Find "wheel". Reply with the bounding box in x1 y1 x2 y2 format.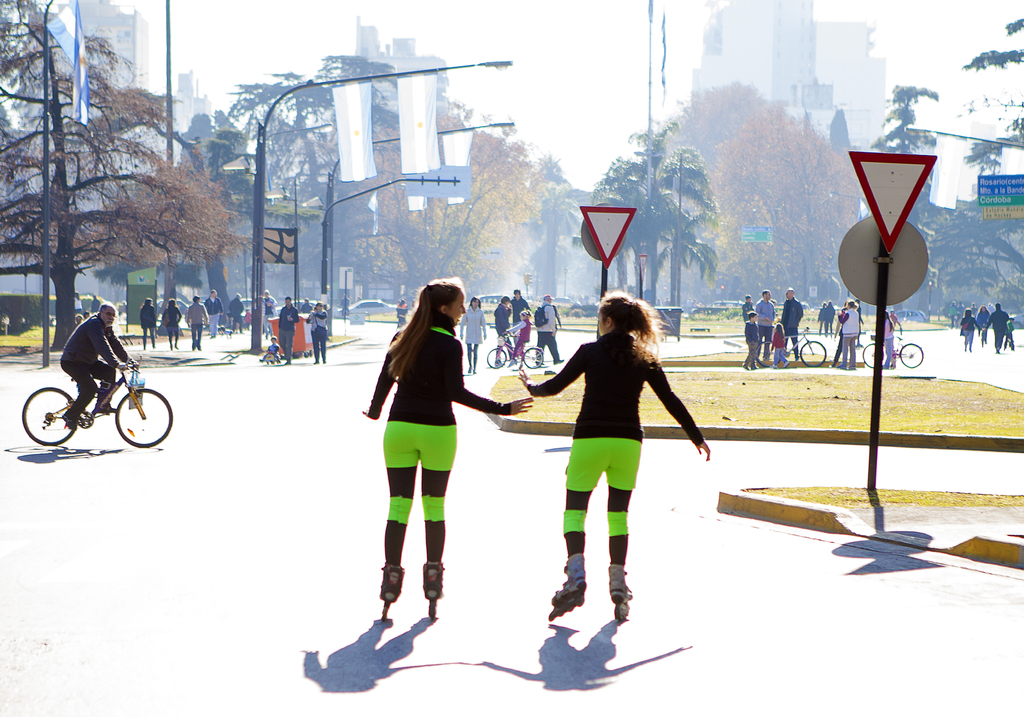
524 348 542 367.
